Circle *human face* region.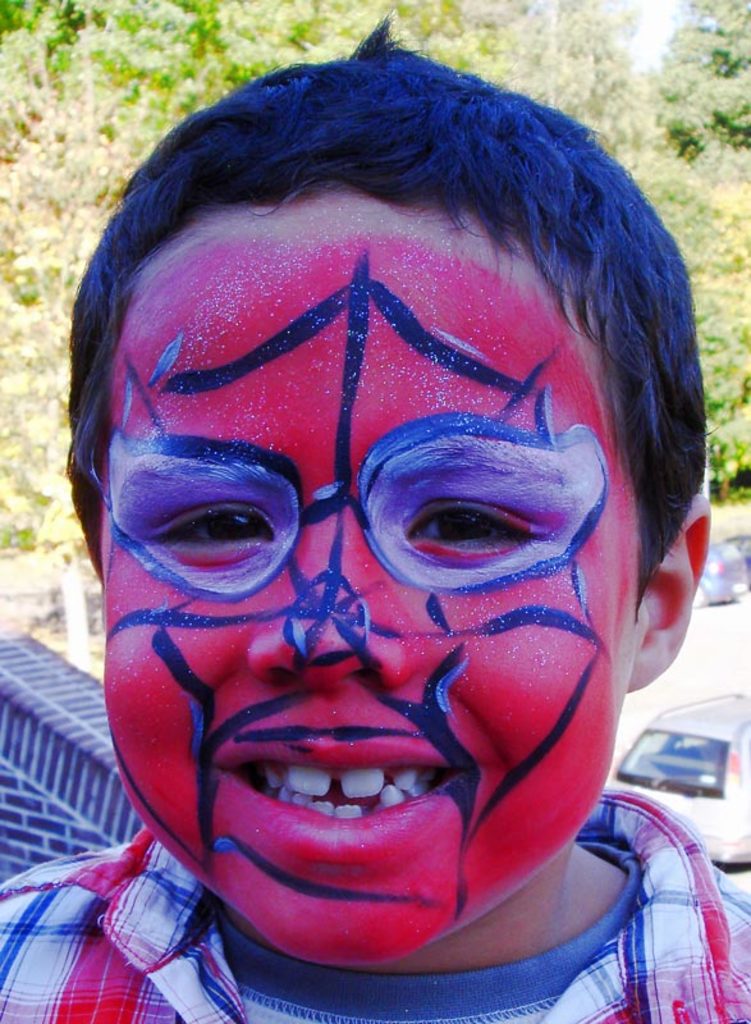
Region: x1=100, y1=206, x2=636, y2=968.
